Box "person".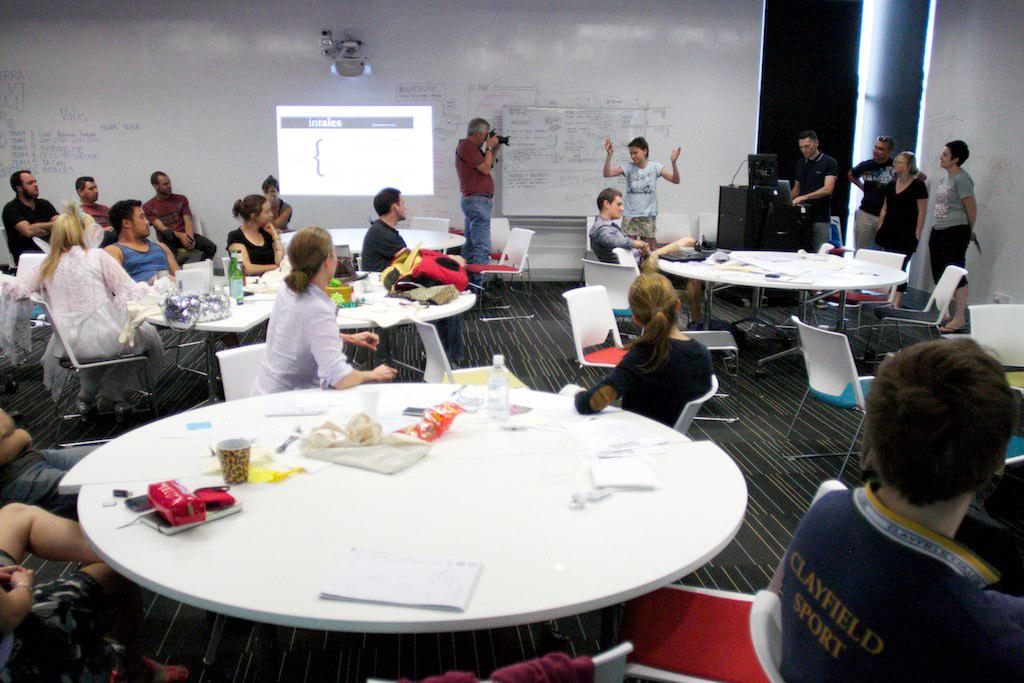
600 131 678 260.
